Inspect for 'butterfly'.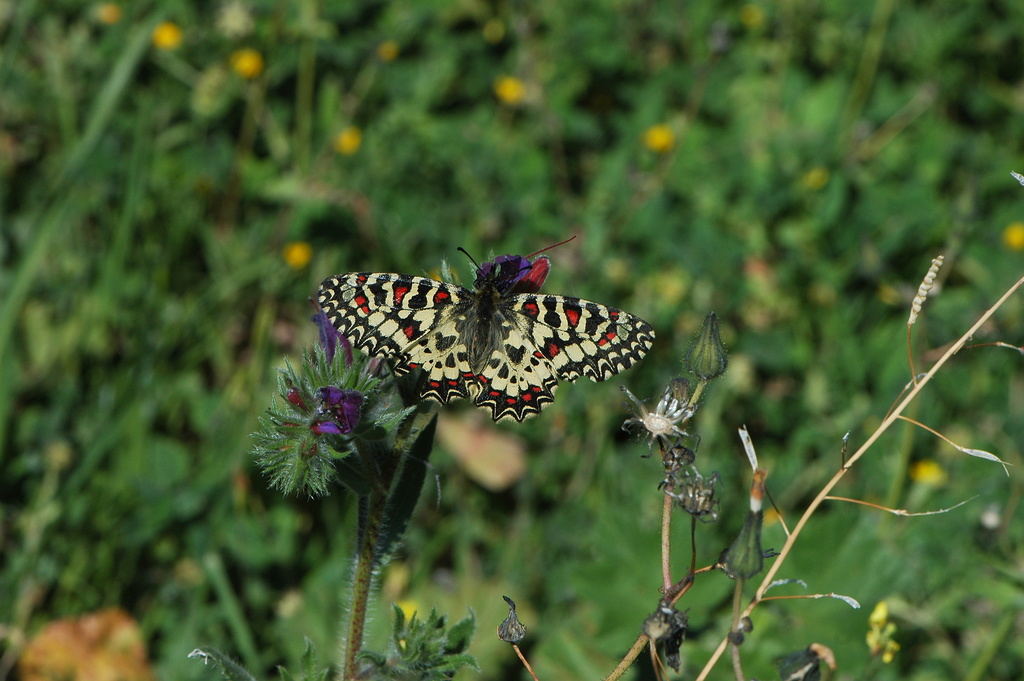
Inspection: left=321, top=226, right=649, bottom=422.
